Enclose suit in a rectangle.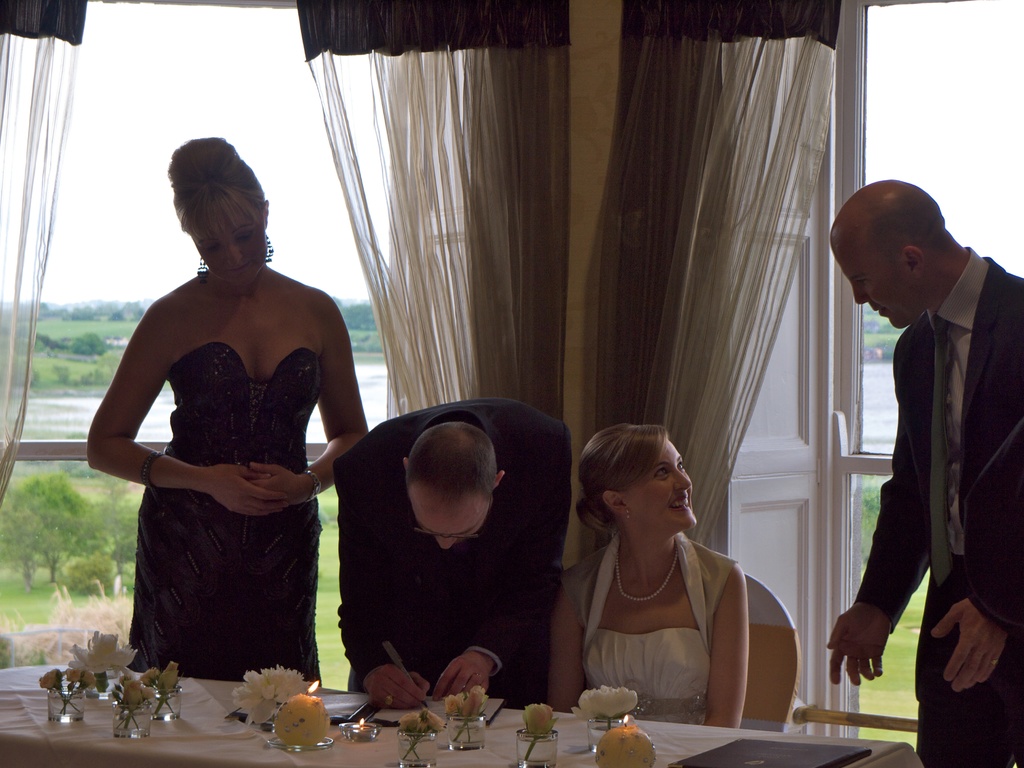
Rect(852, 248, 1023, 767).
